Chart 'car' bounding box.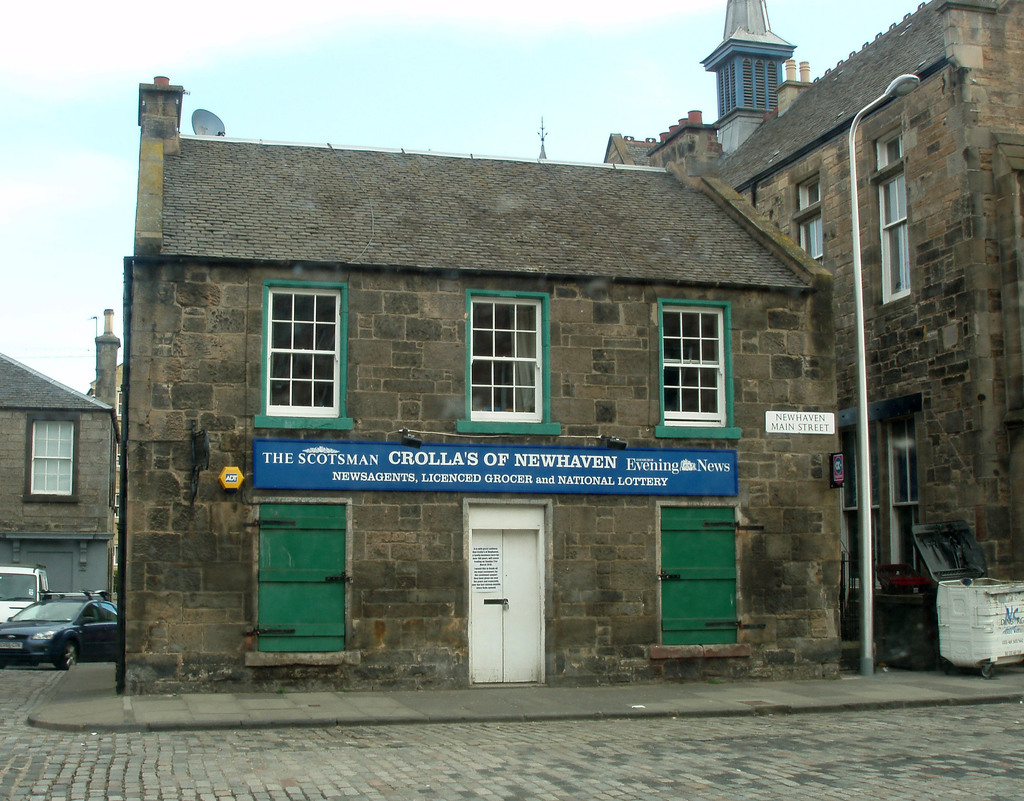
Charted: Rect(0, 588, 114, 670).
